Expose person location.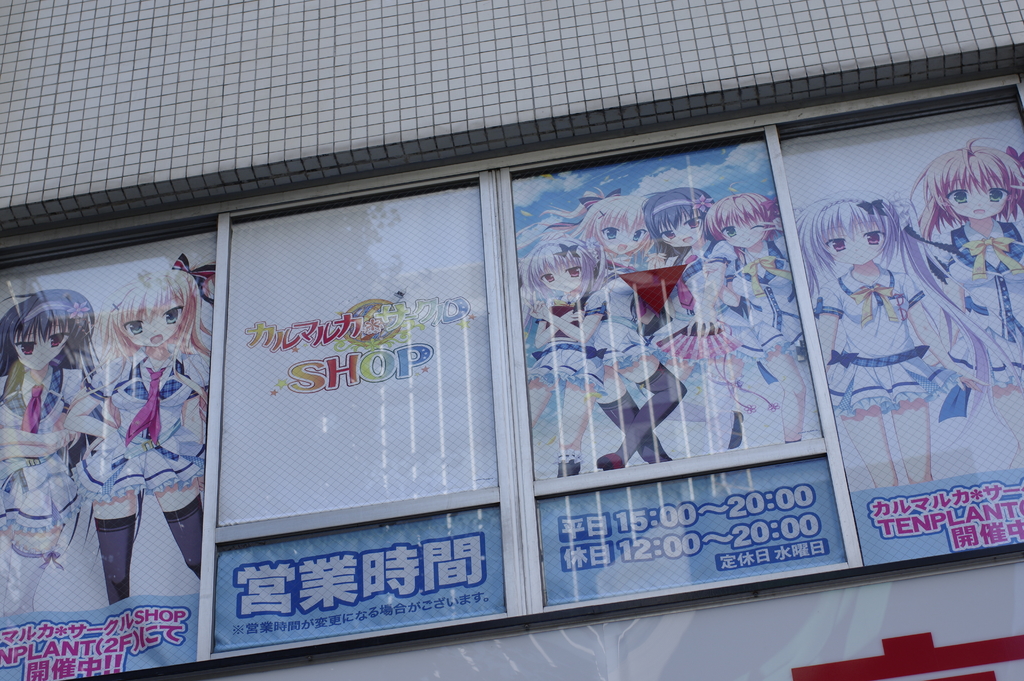
Exposed at select_region(710, 176, 822, 445).
